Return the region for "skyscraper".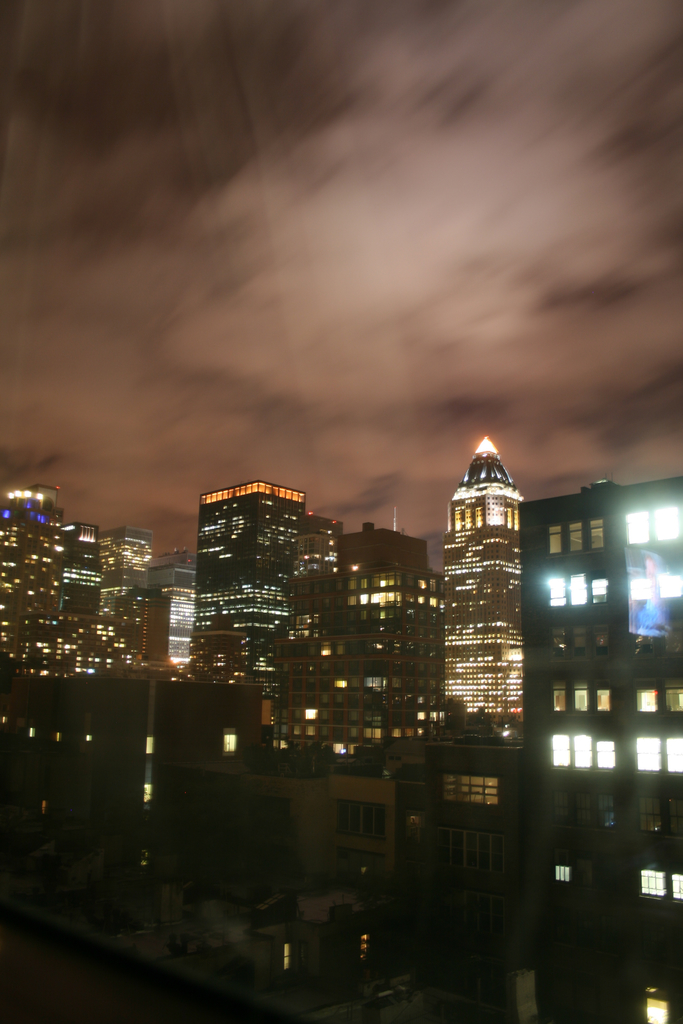
Rect(527, 474, 682, 1023).
